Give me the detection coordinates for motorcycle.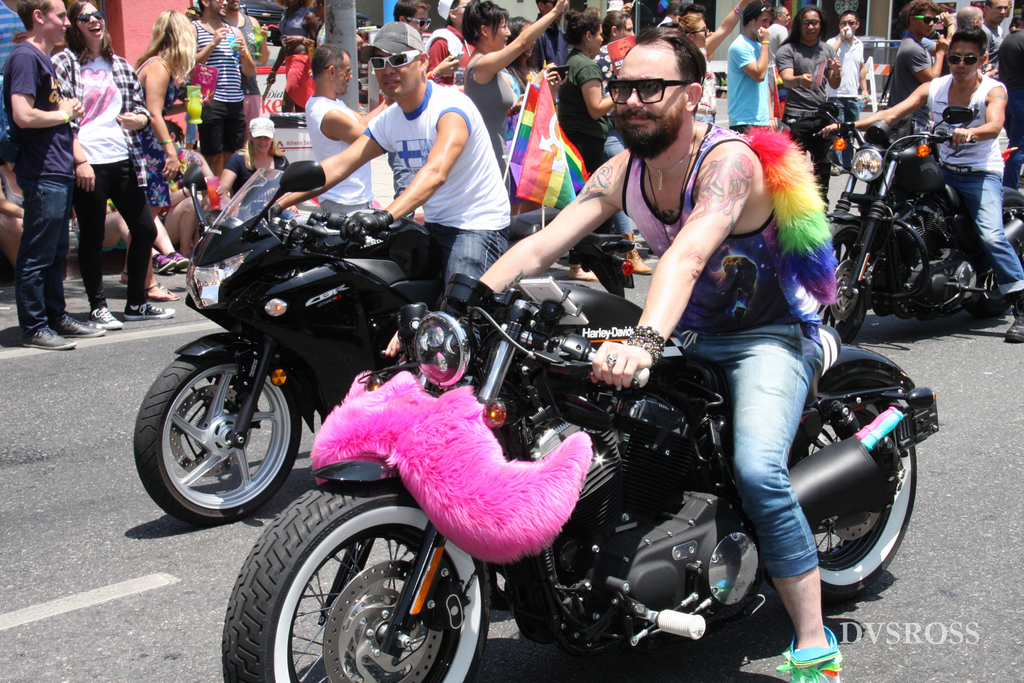
847, 97, 1015, 335.
